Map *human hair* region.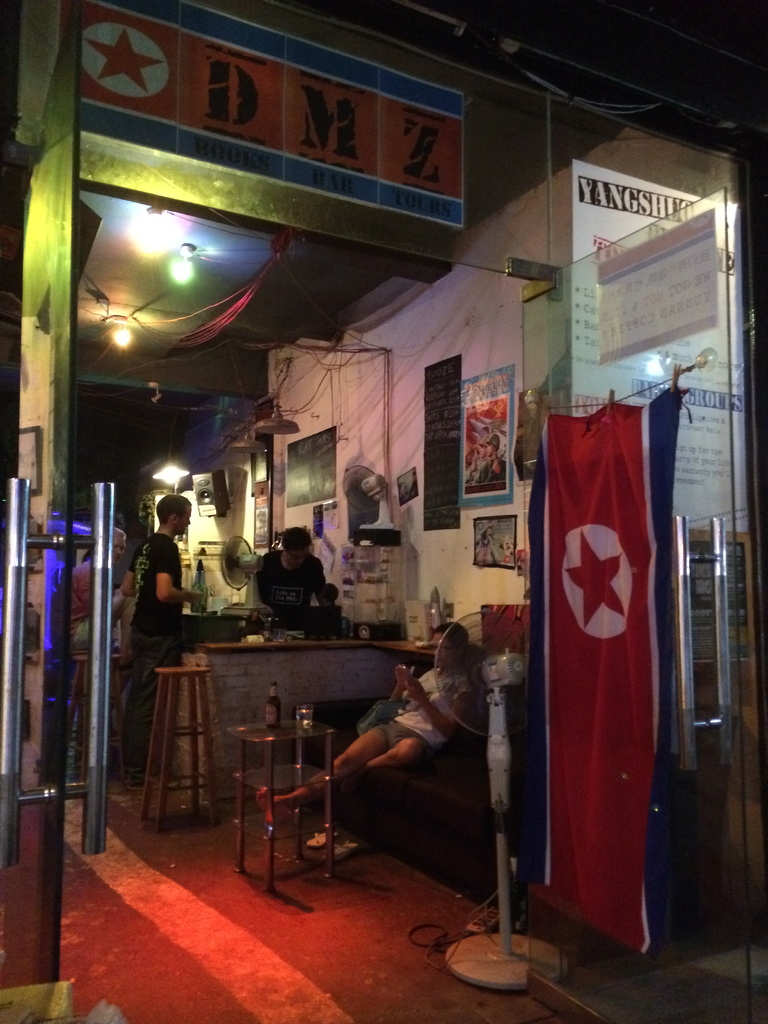
Mapped to BBox(282, 532, 310, 567).
